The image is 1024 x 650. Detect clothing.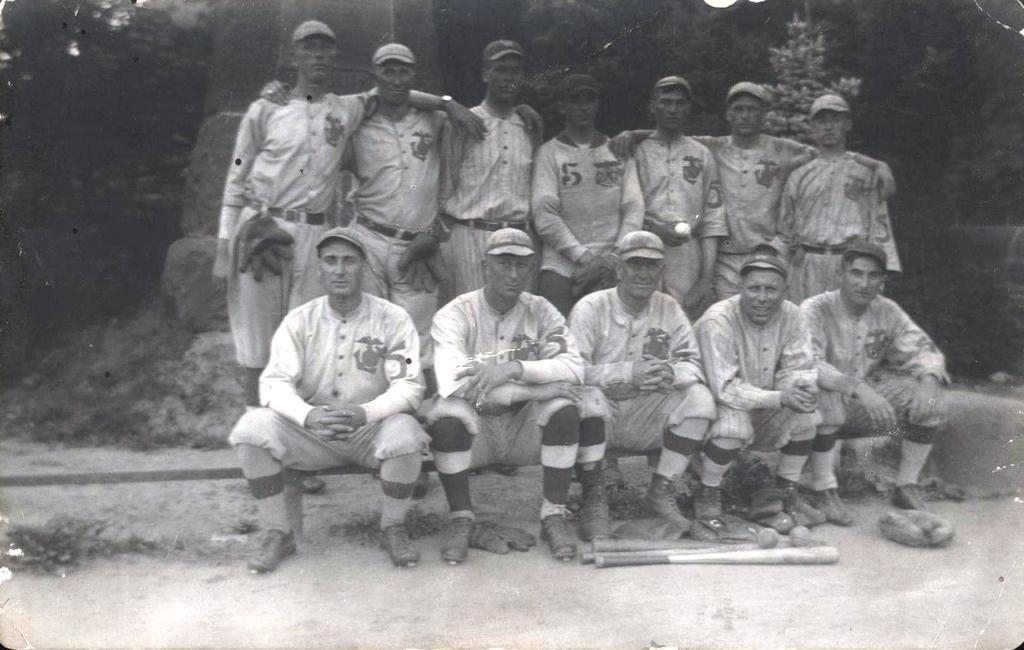
Detection: box(341, 99, 451, 373).
